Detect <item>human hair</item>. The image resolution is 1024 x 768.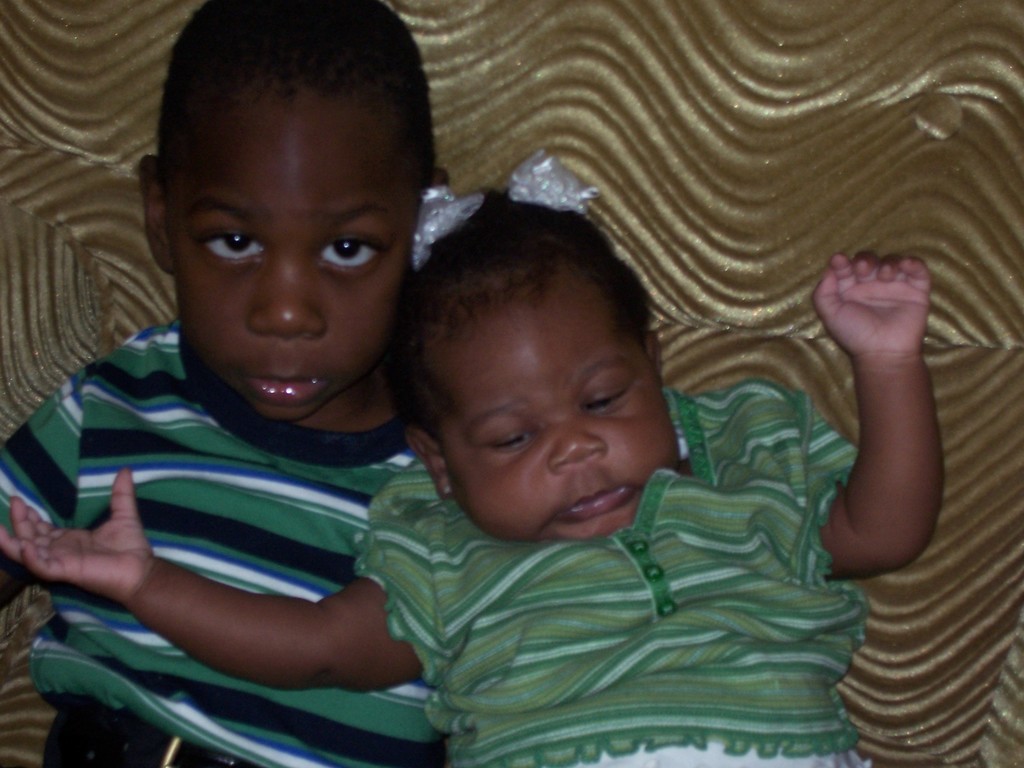
Rect(386, 191, 657, 434).
